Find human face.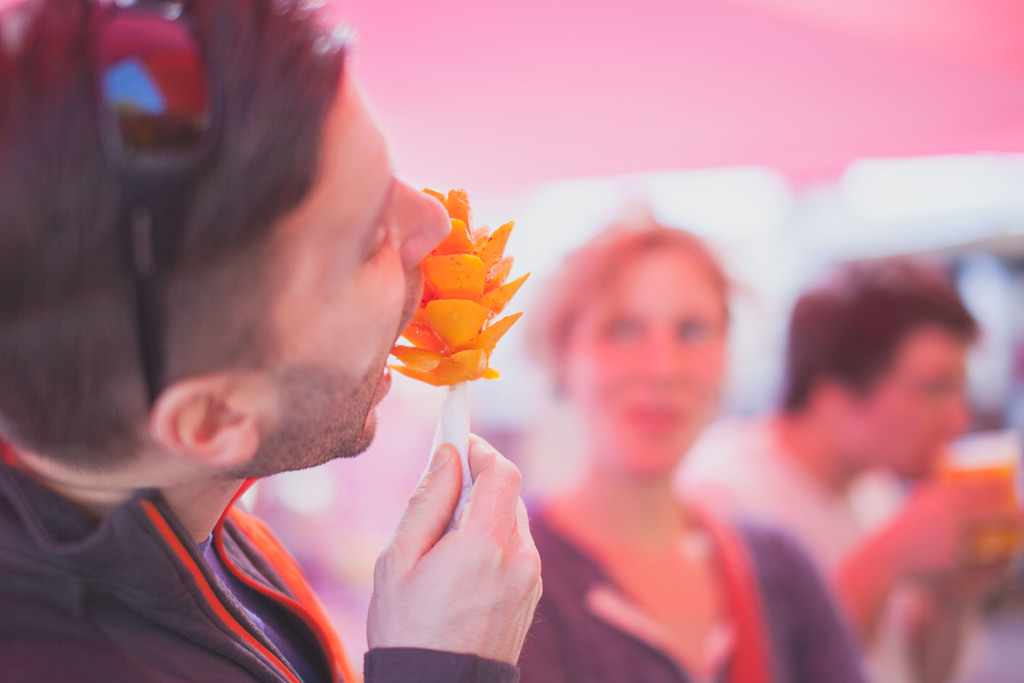
detection(572, 250, 721, 482).
